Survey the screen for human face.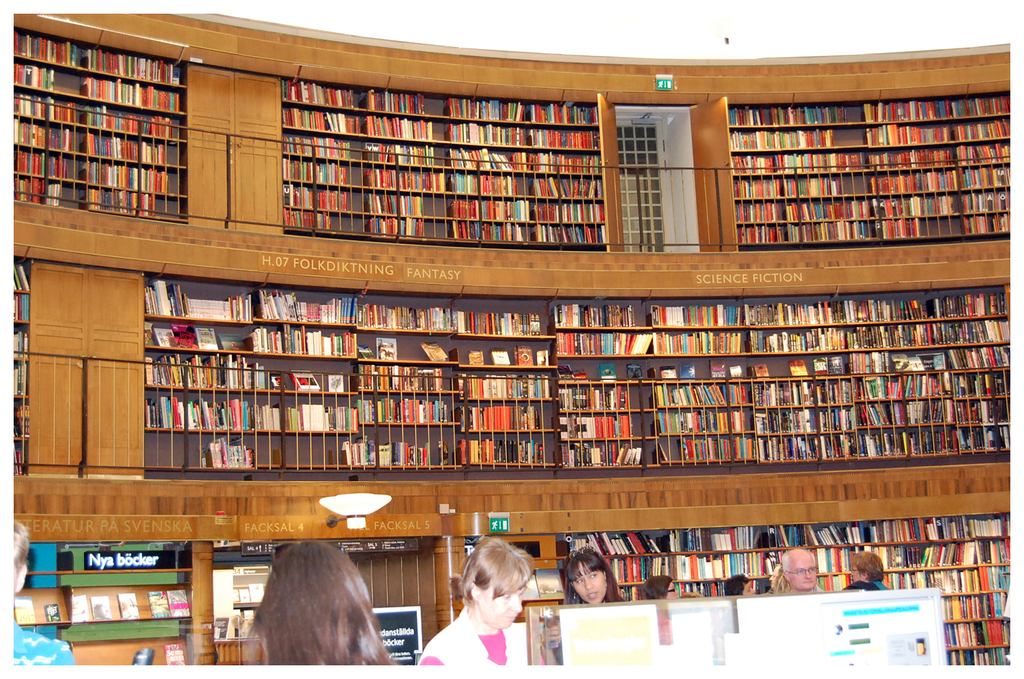
Survey found: select_region(667, 576, 675, 601).
